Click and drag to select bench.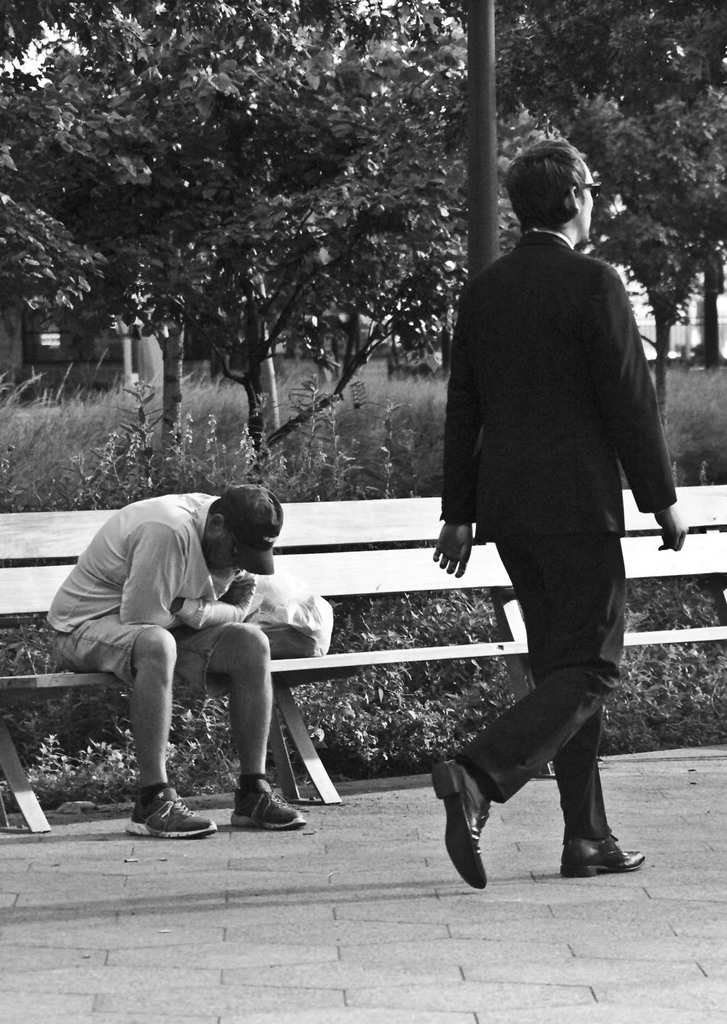
Selection: pyautogui.locateOnScreen(0, 483, 726, 832).
